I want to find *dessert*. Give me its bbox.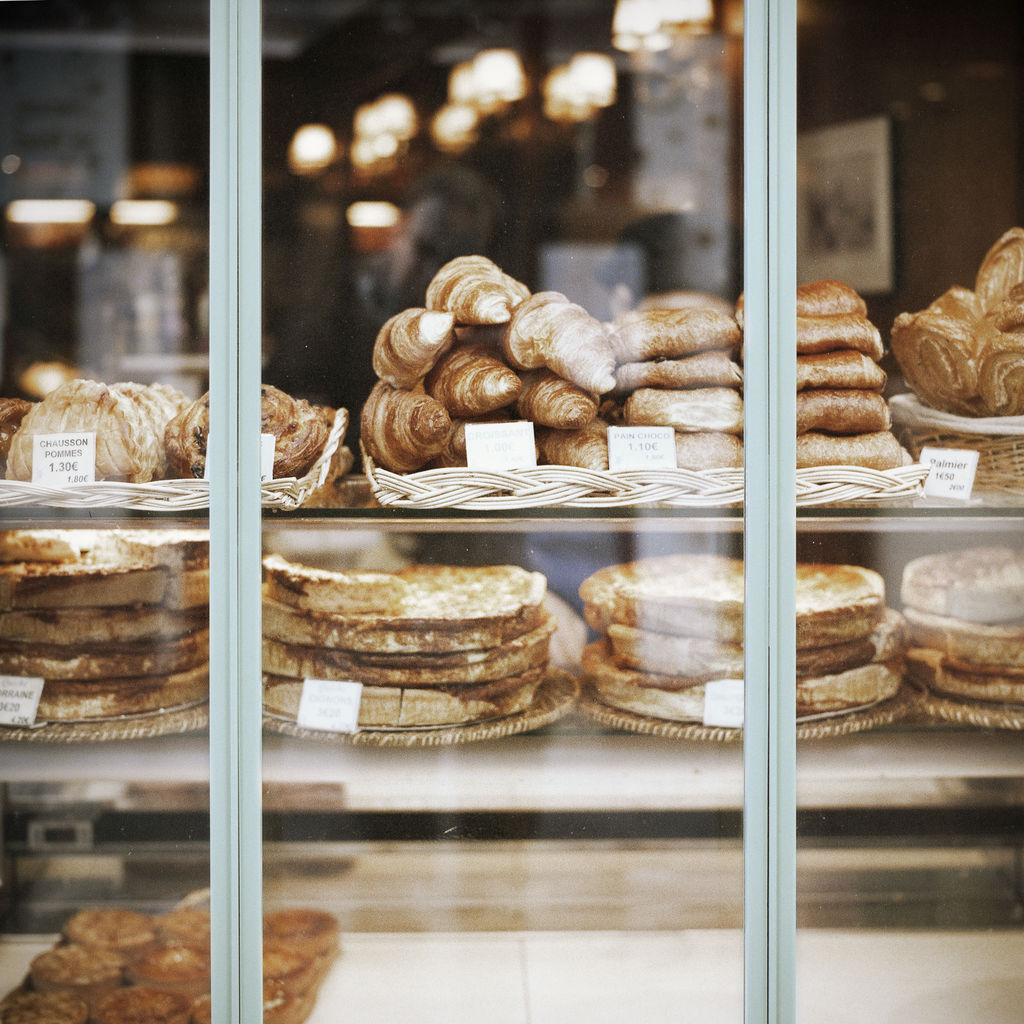
[617,300,727,356].
